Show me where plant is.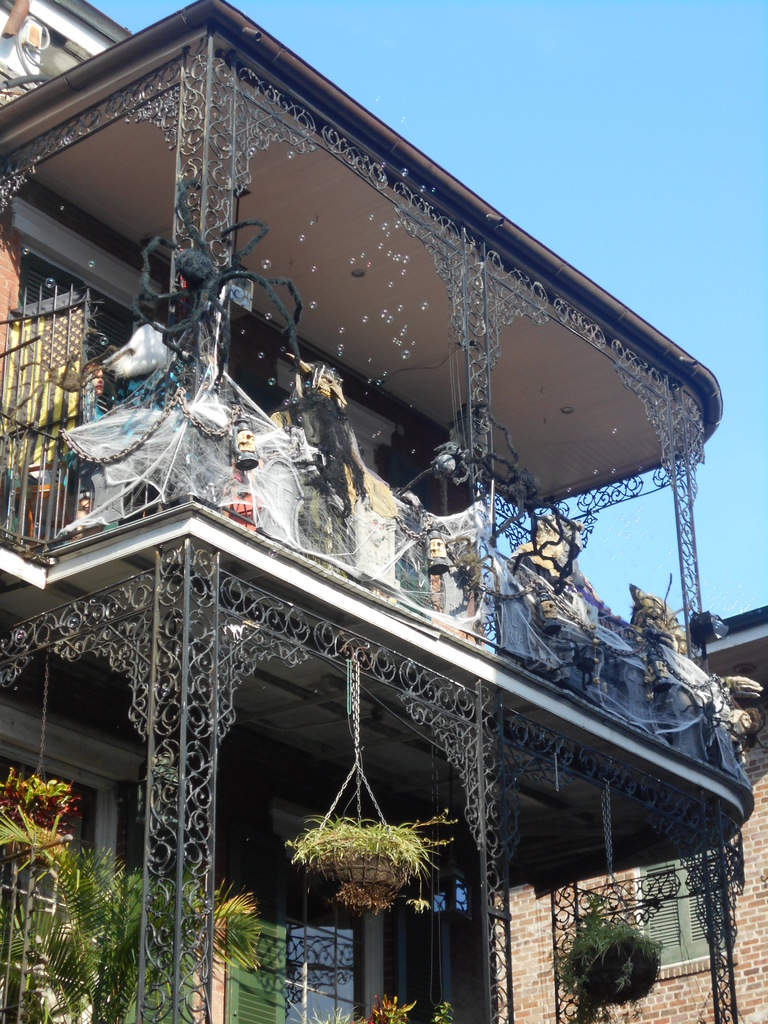
plant is at l=428, t=996, r=454, b=1023.
